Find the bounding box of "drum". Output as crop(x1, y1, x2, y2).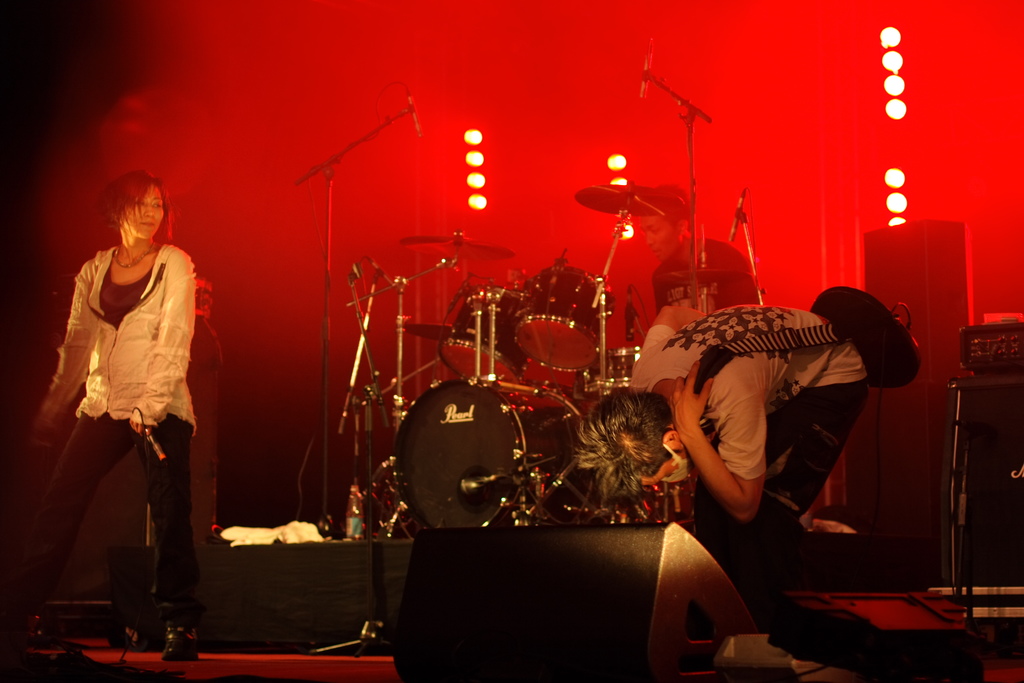
crop(392, 375, 589, 529).
